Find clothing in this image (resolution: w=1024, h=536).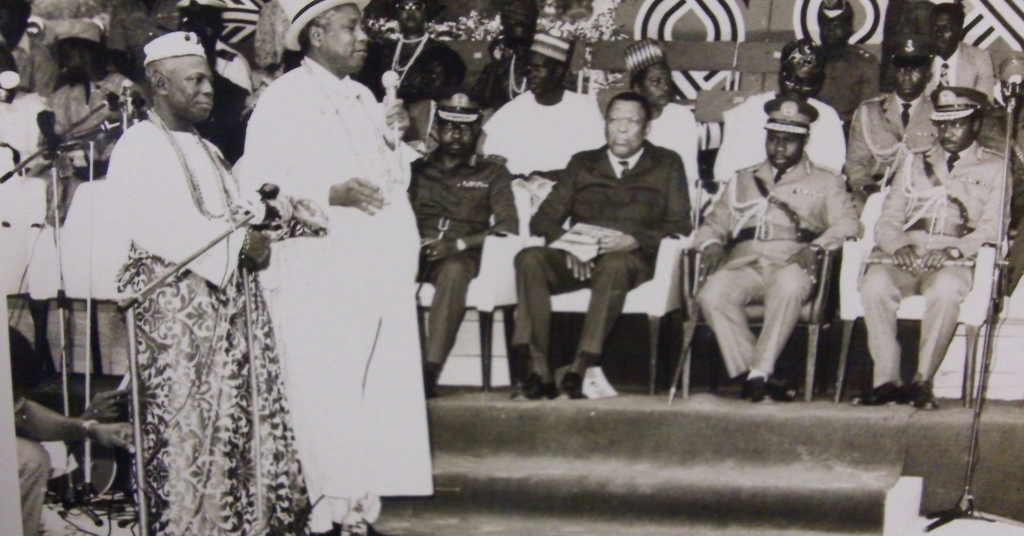
(849, 77, 962, 192).
